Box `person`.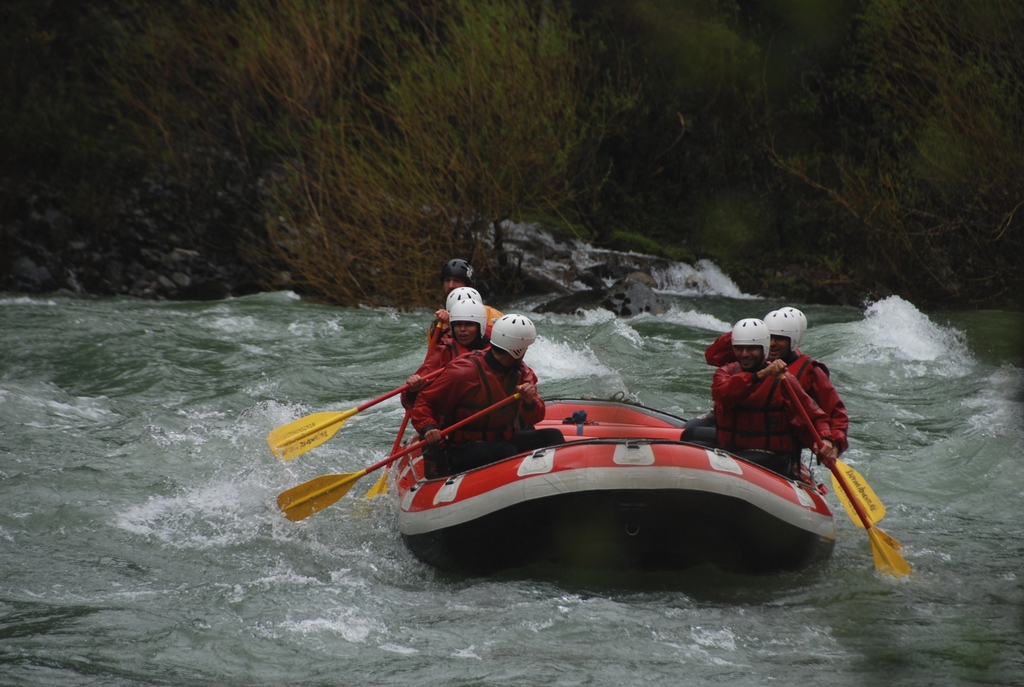
left=397, top=296, right=536, bottom=475.
